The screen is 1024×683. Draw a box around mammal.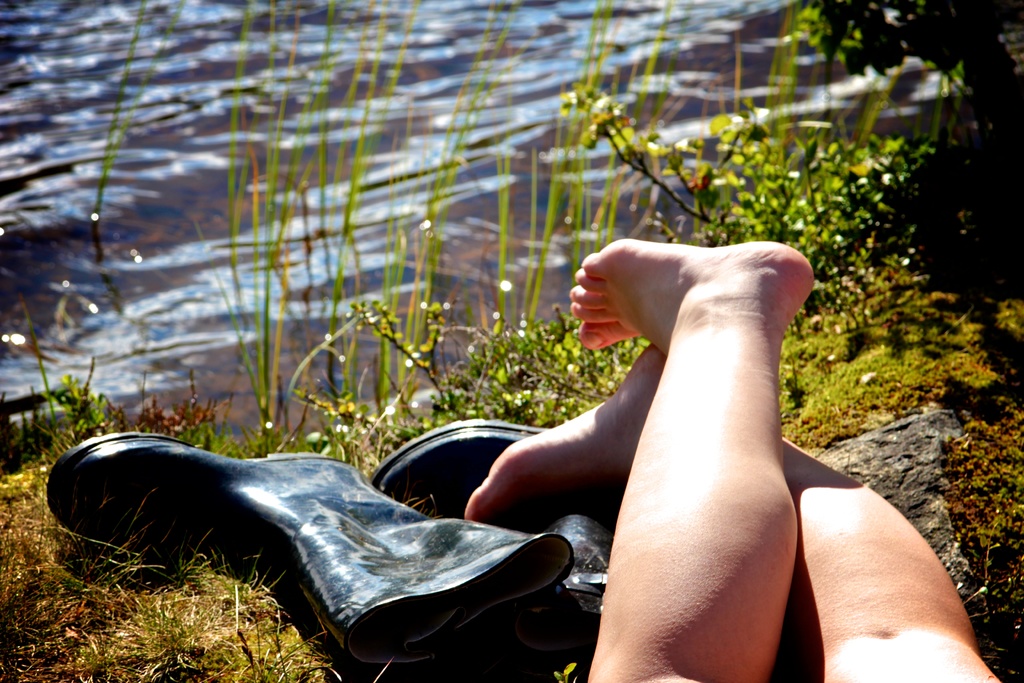
box(461, 233, 1003, 682).
